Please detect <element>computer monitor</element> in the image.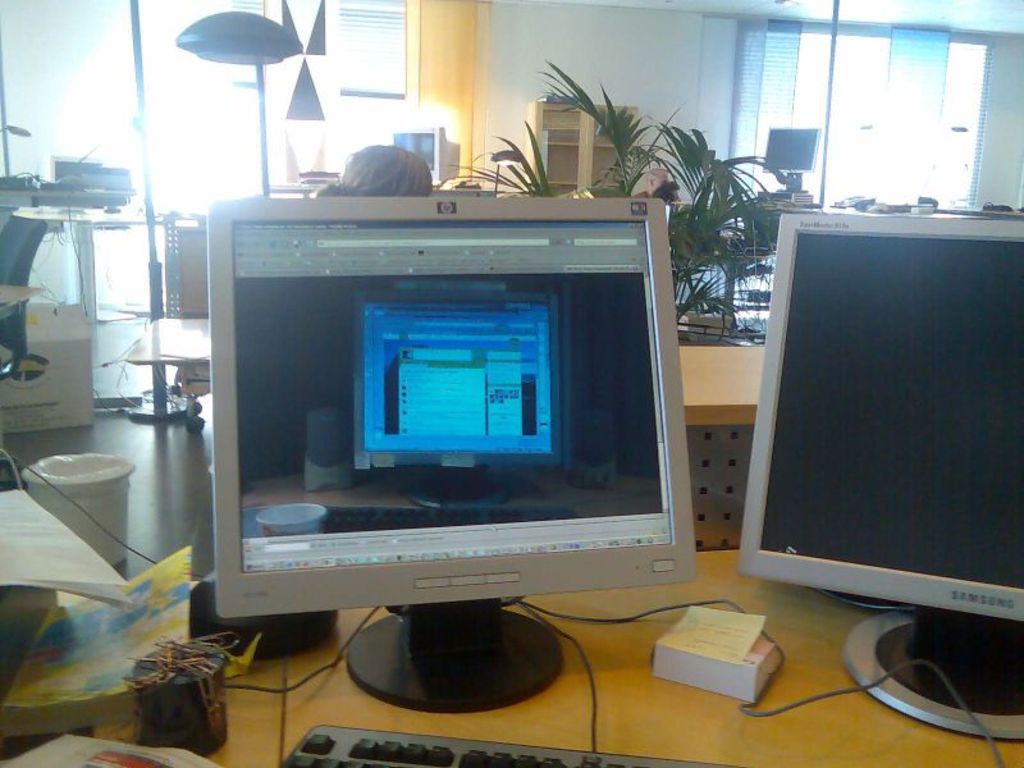
170/205/716/672.
